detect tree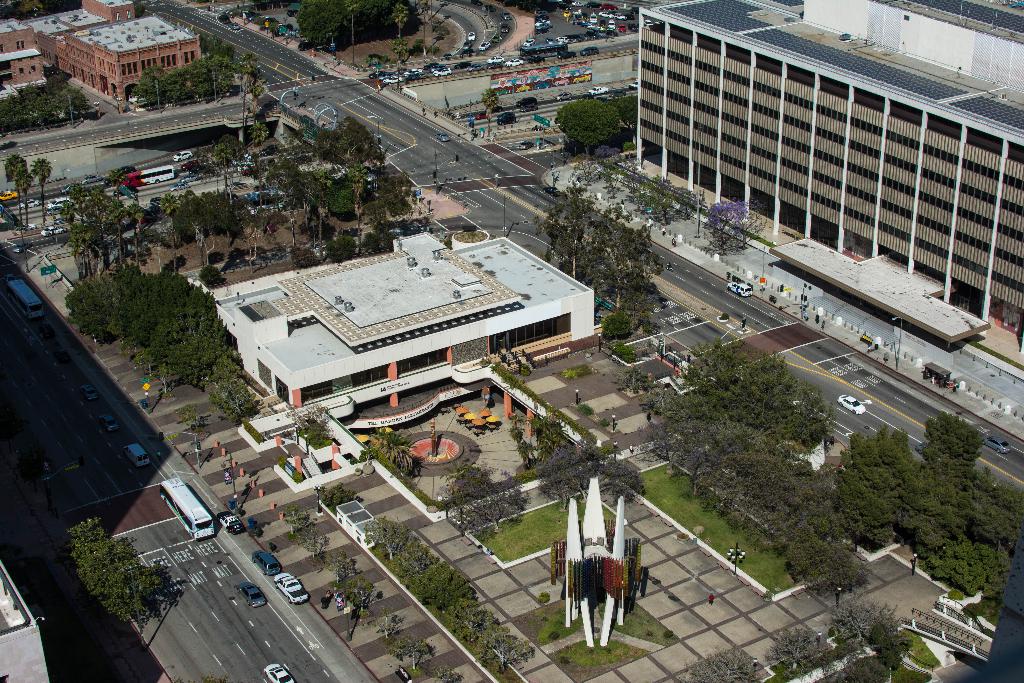
bbox(33, 156, 55, 236)
